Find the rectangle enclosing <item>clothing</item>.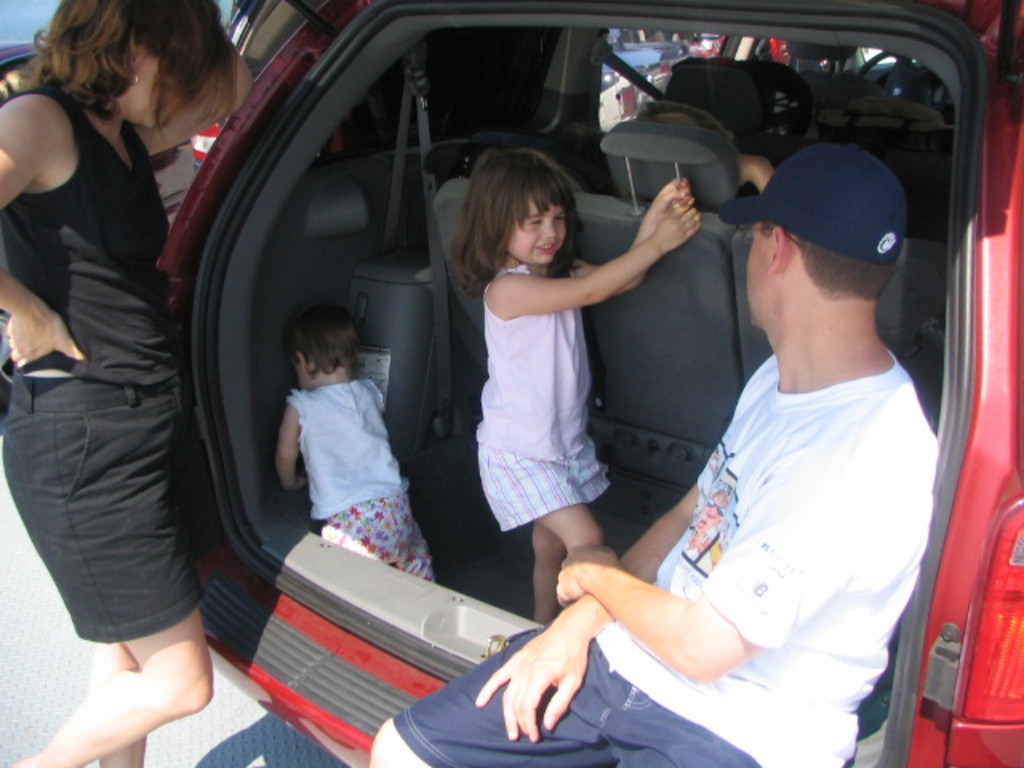
<box>392,349,936,766</box>.
